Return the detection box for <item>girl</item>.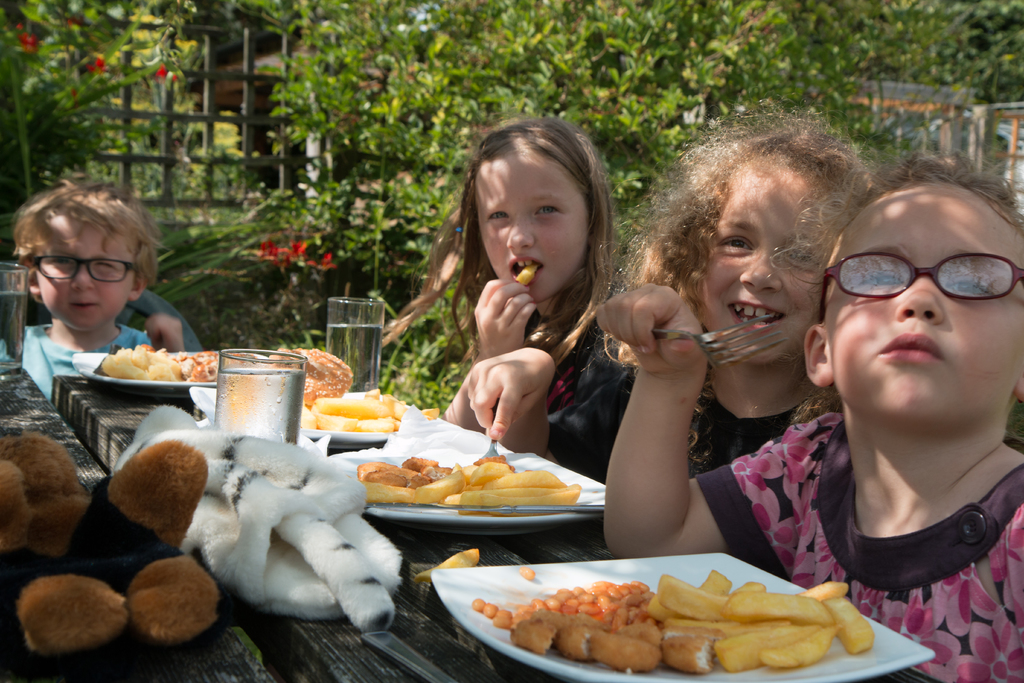
left=591, top=148, right=1023, bottom=682.
